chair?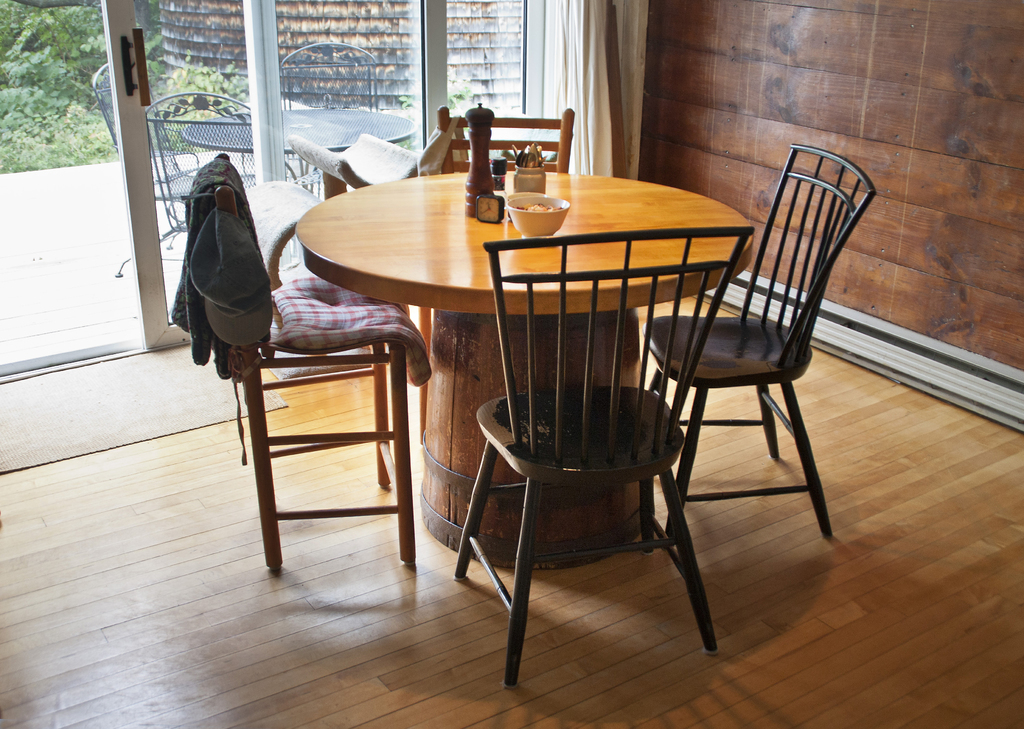
[452,224,753,690]
